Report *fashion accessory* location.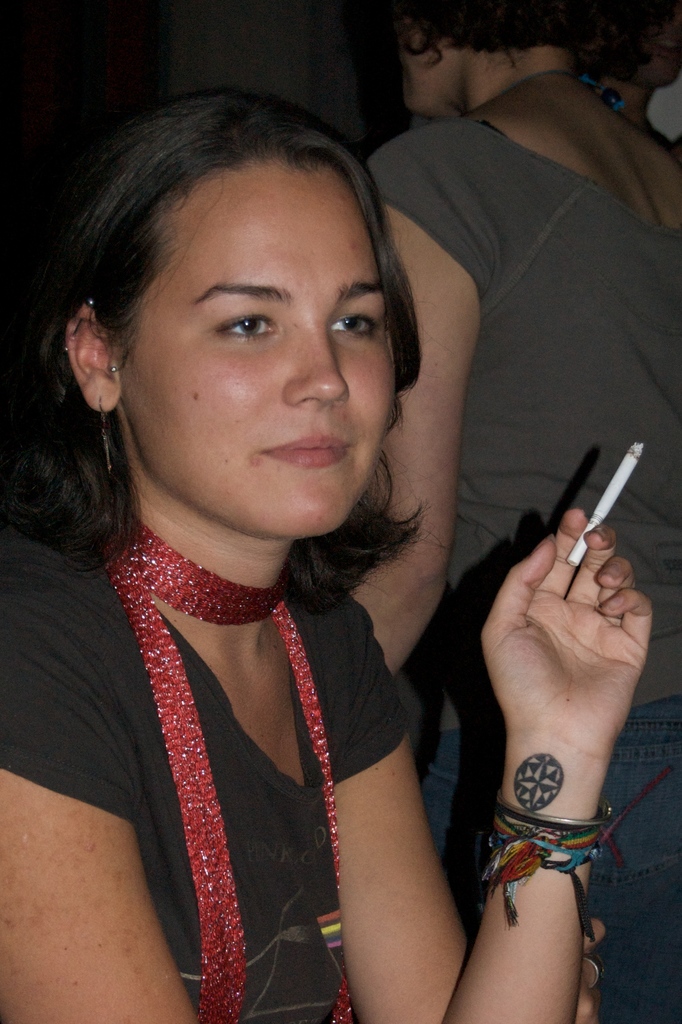
Report: rect(92, 405, 116, 479).
